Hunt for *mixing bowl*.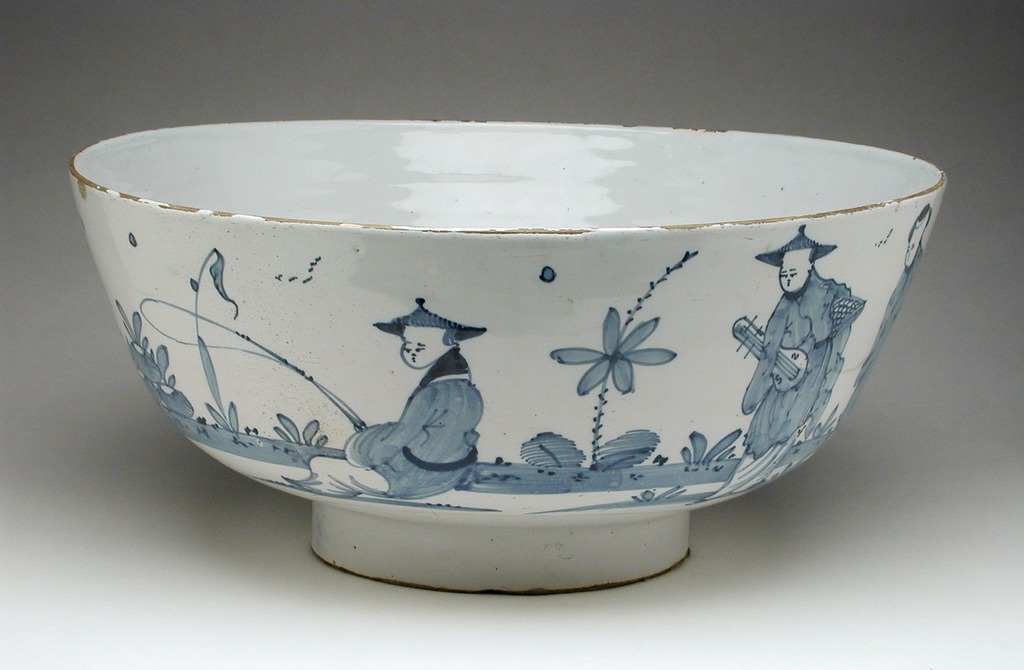
Hunted down at detection(66, 115, 946, 594).
